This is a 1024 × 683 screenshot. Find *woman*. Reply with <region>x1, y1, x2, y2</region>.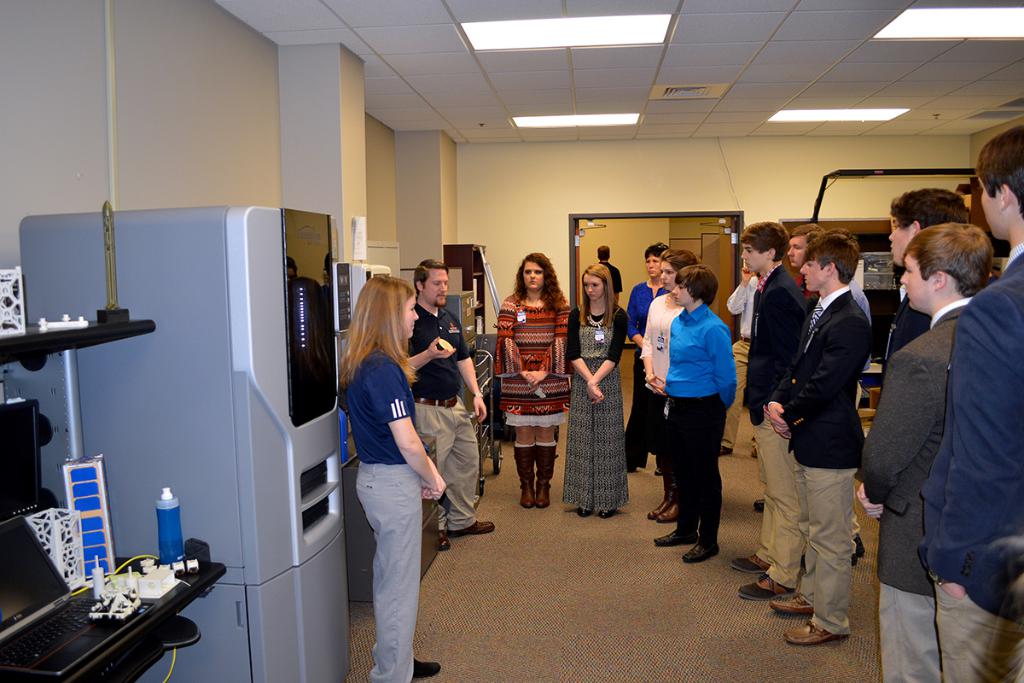
<region>561, 260, 631, 519</region>.
